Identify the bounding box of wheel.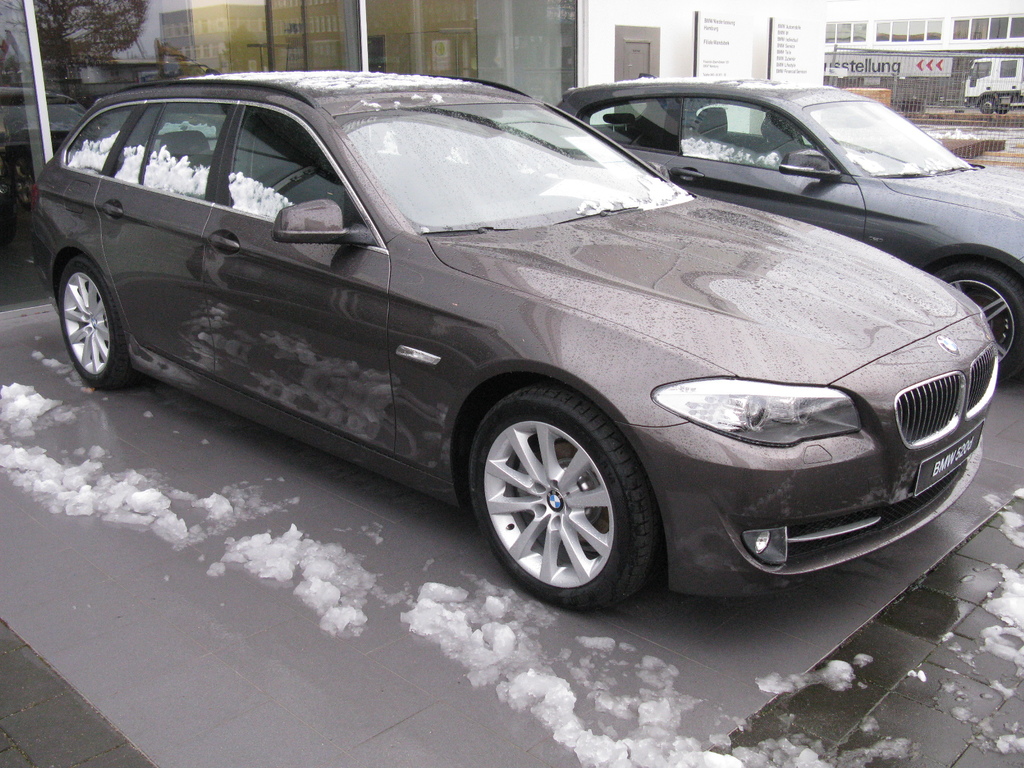
<region>56, 252, 139, 387</region>.
